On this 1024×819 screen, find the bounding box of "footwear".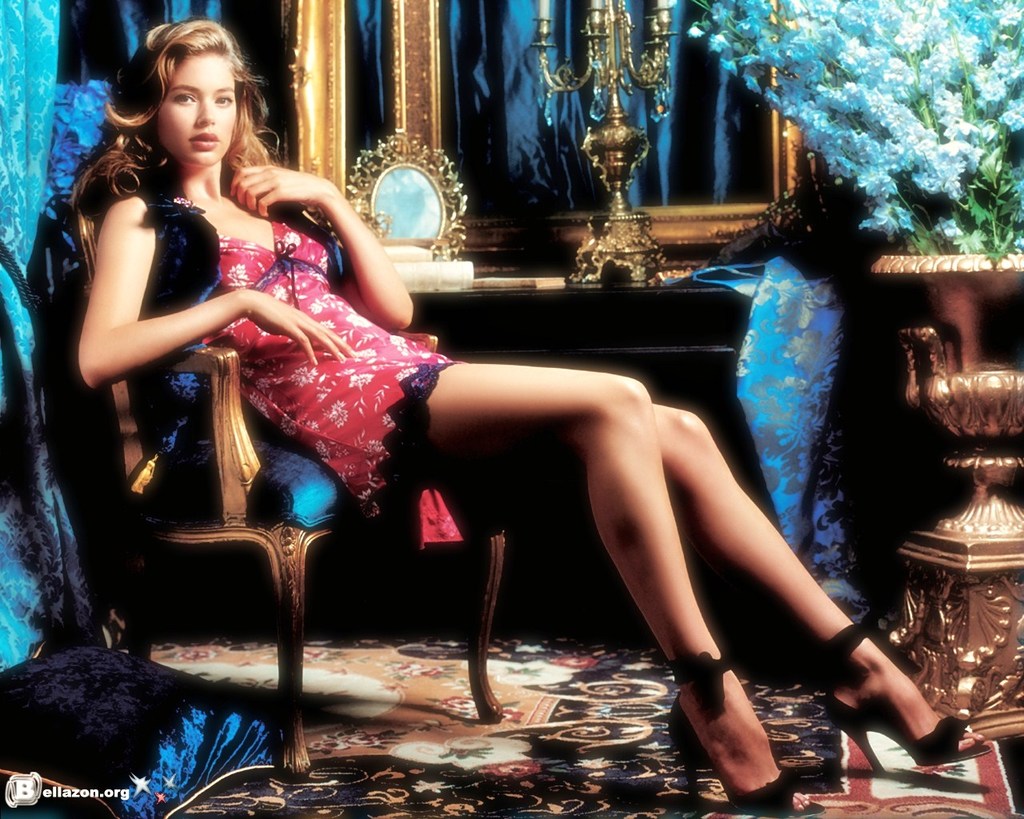
Bounding box: 817 625 993 776.
